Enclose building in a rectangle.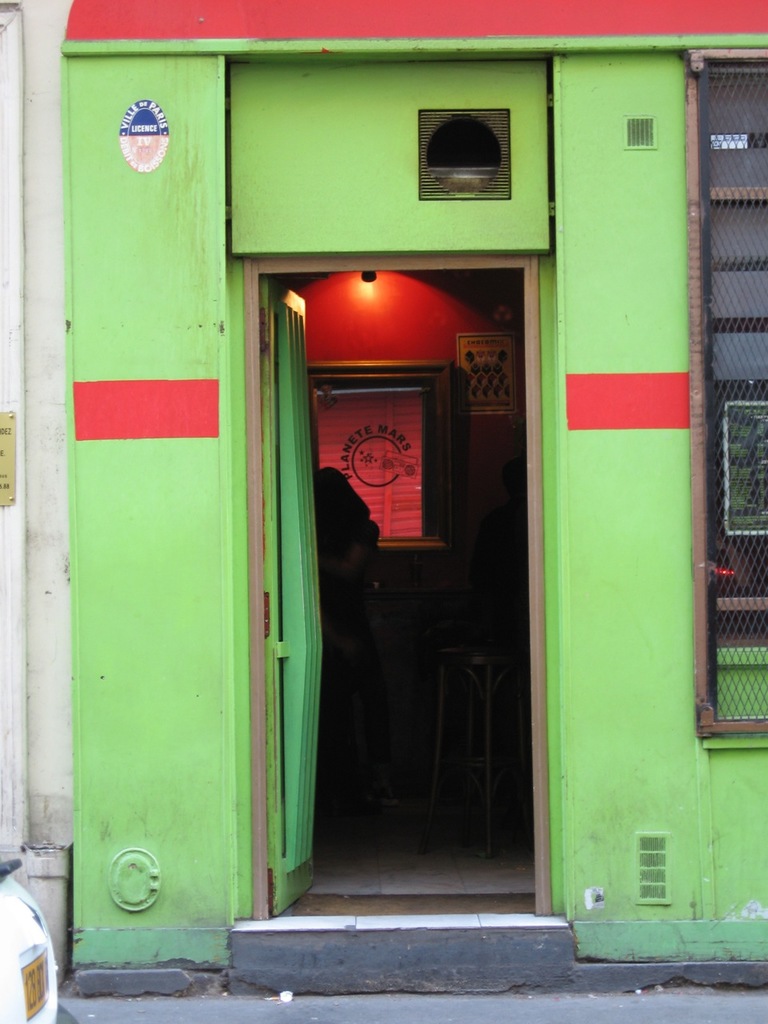
0:0:67:975.
